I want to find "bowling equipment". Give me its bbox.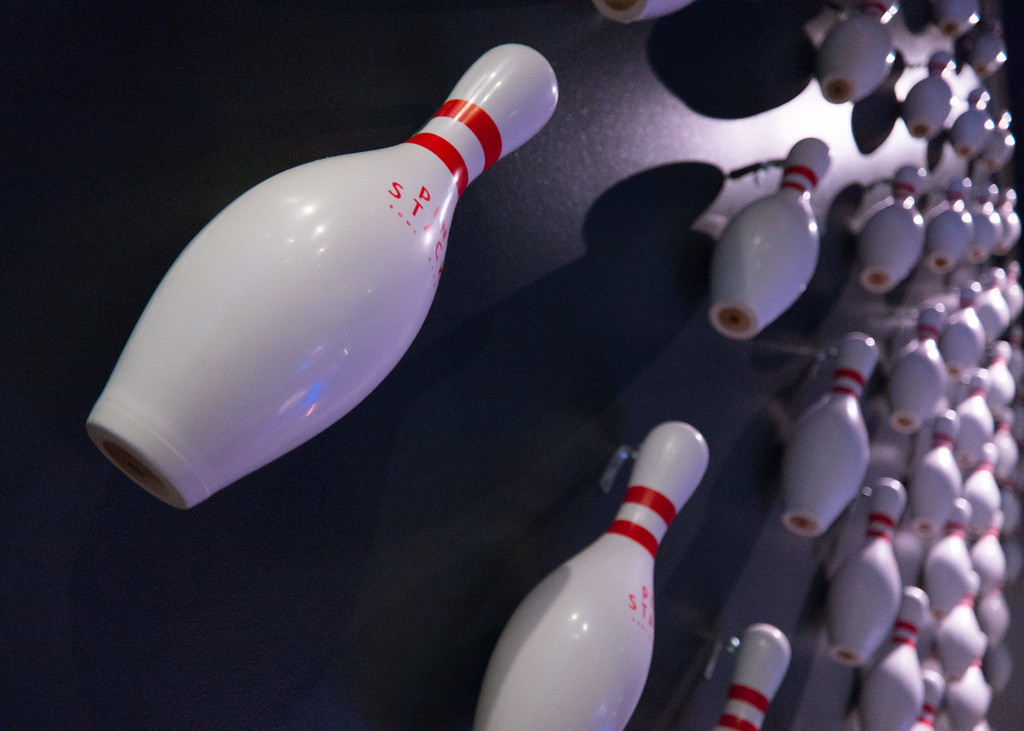
pyautogui.locateOnScreen(787, 325, 876, 549).
